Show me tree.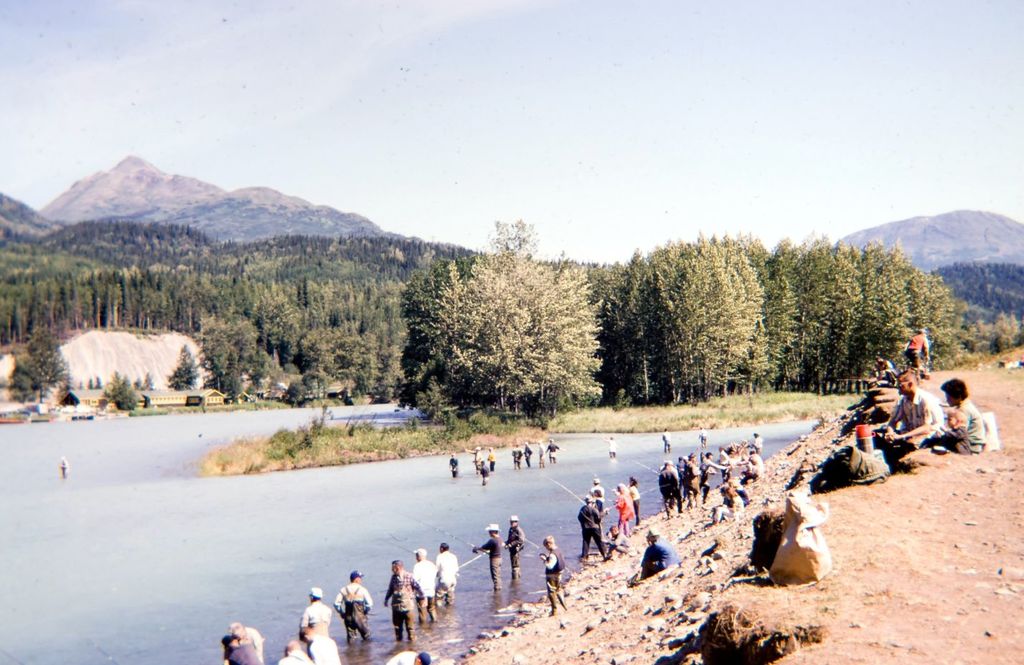
tree is here: 105 373 139 415.
